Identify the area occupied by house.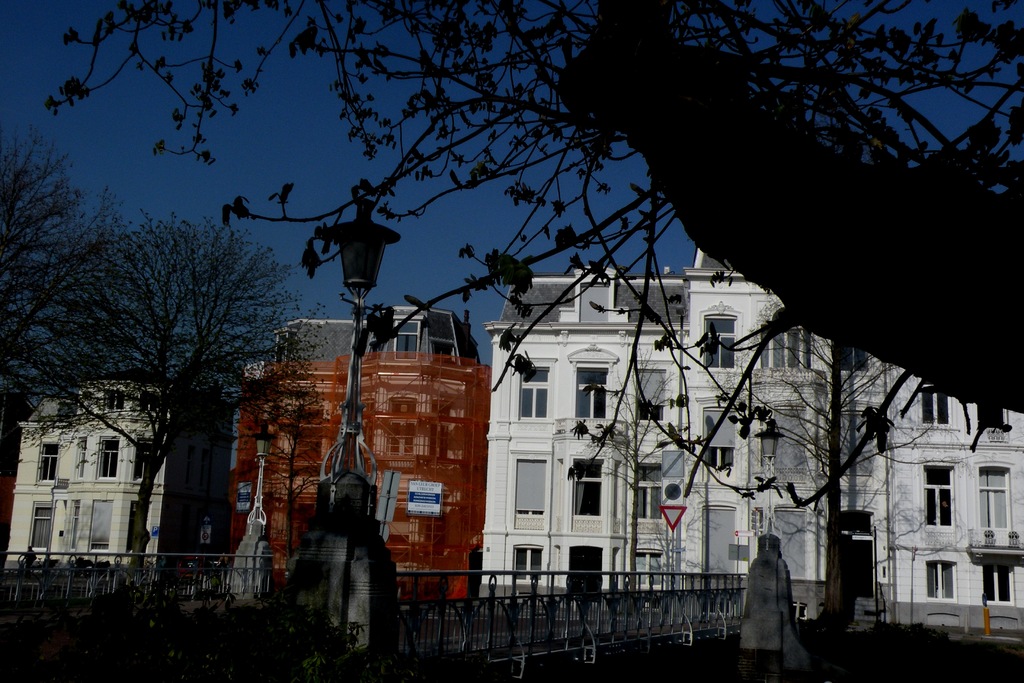
Area: pyautogui.locateOnScreen(224, 311, 497, 613).
